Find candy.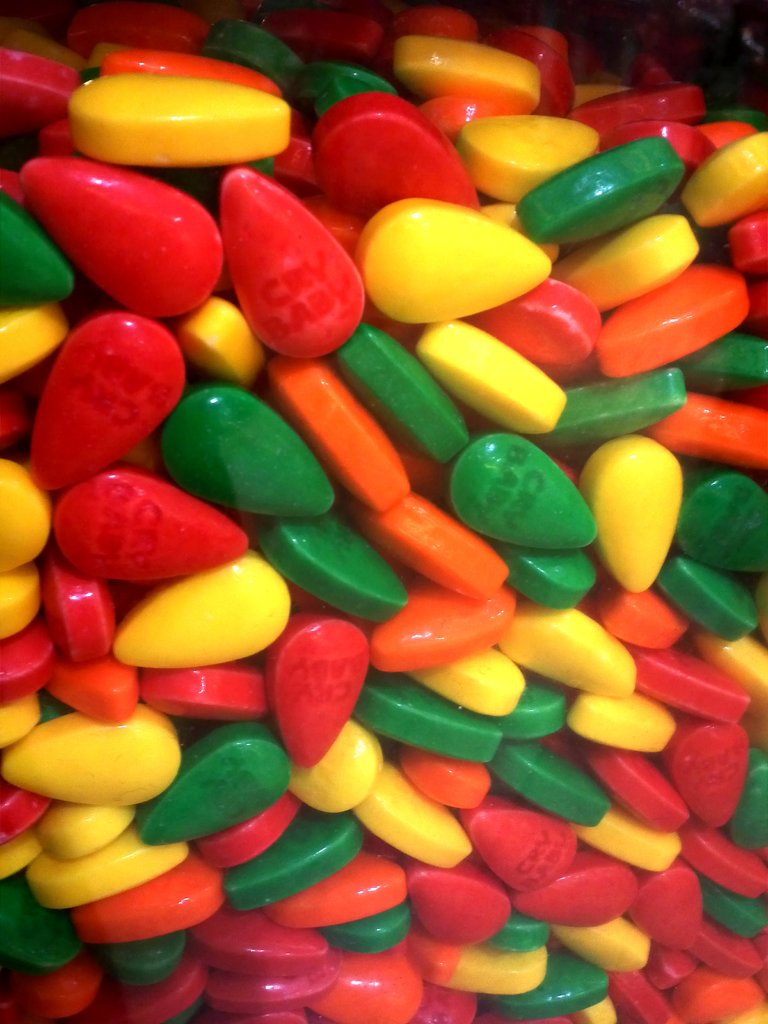
box=[0, 0, 767, 1023].
